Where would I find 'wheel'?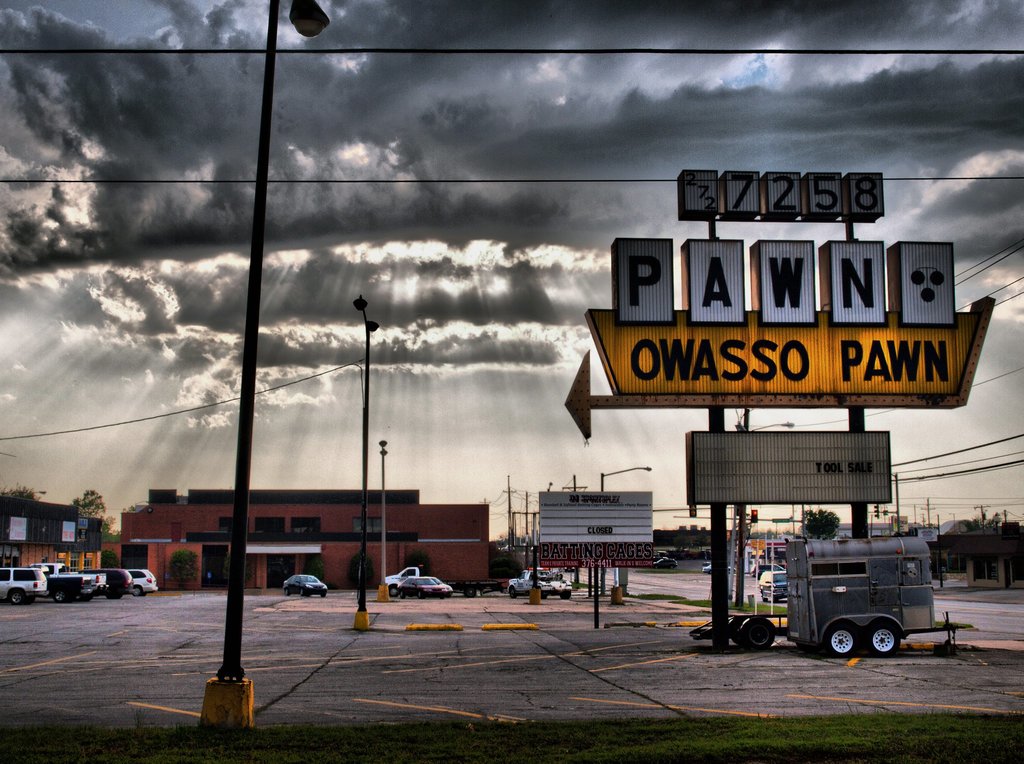
At [x1=299, y1=587, x2=304, y2=596].
